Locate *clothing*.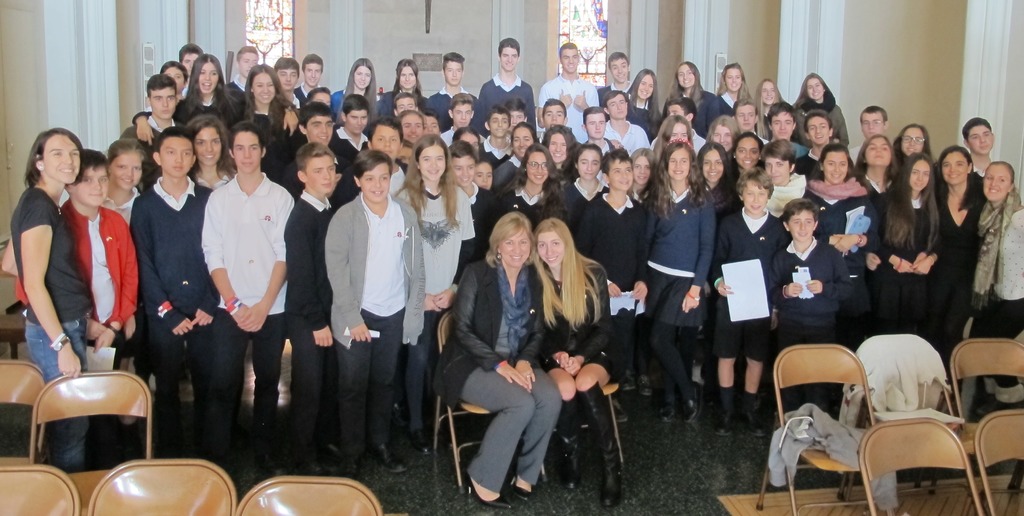
Bounding box: <bbox>540, 79, 607, 140</bbox>.
